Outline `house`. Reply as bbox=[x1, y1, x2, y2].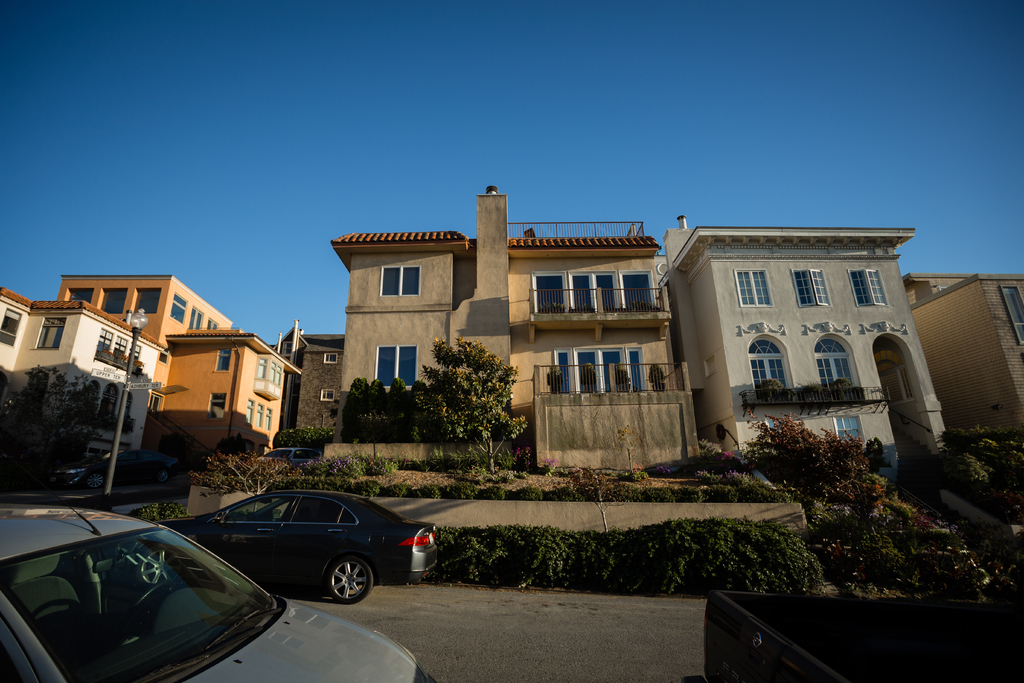
bbox=[904, 269, 1023, 445].
